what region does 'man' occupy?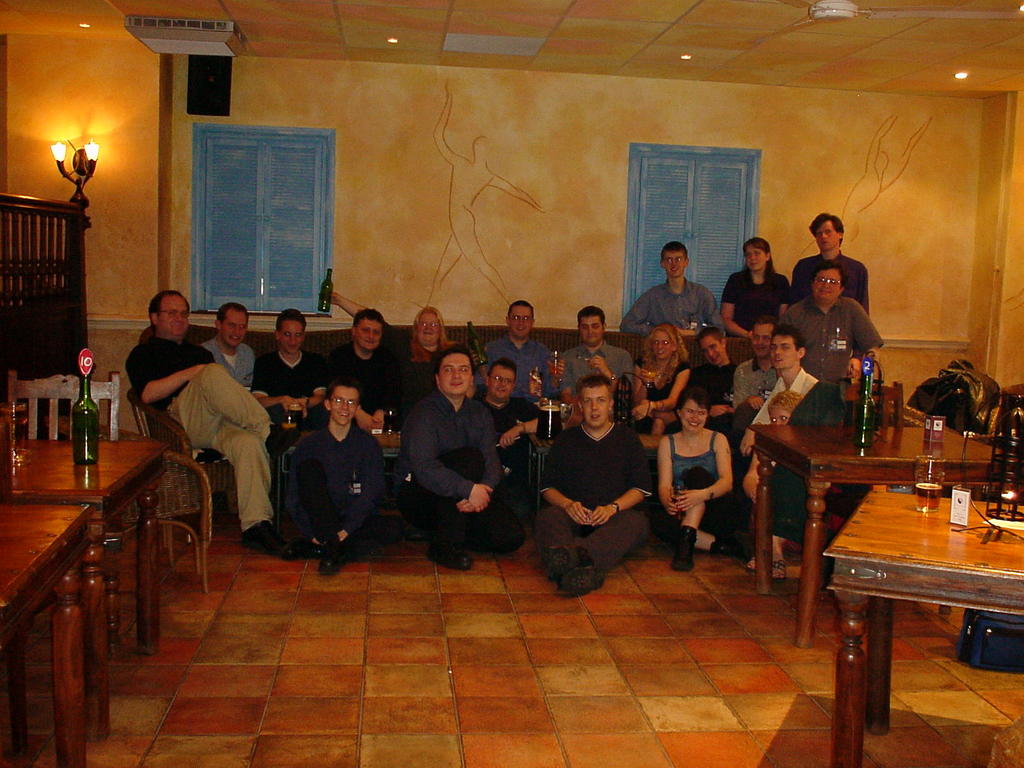
[470,298,548,398].
